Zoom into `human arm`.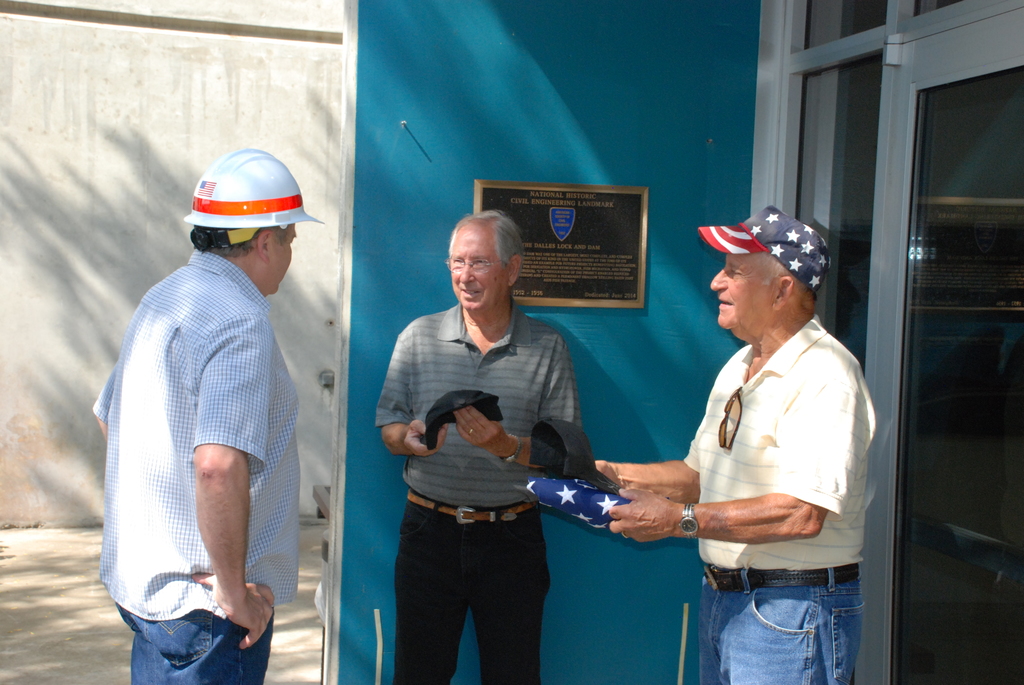
Zoom target: l=376, t=326, r=460, b=468.
